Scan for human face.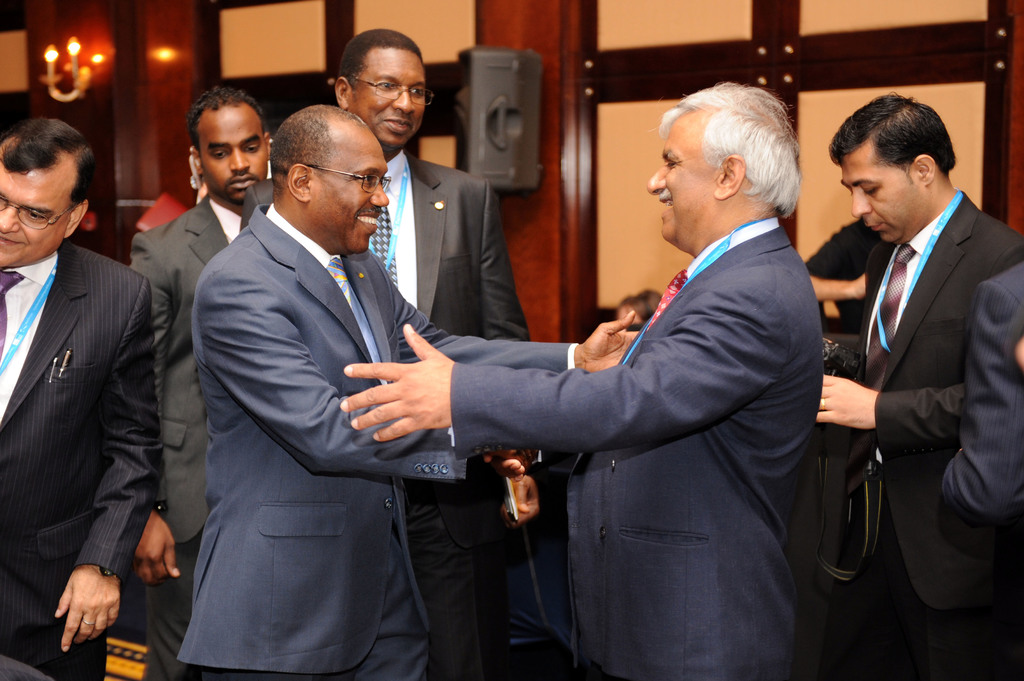
Scan result: x1=0 y1=161 x2=69 y2=269.
